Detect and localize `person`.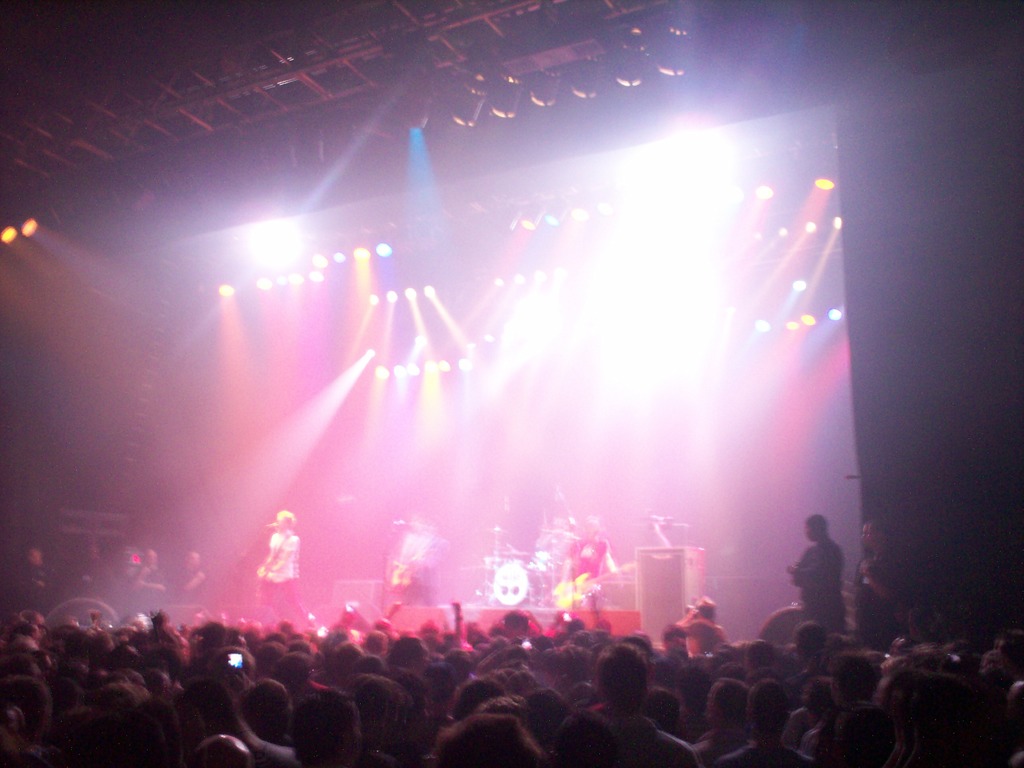
Localized at 261/507/308/625.
